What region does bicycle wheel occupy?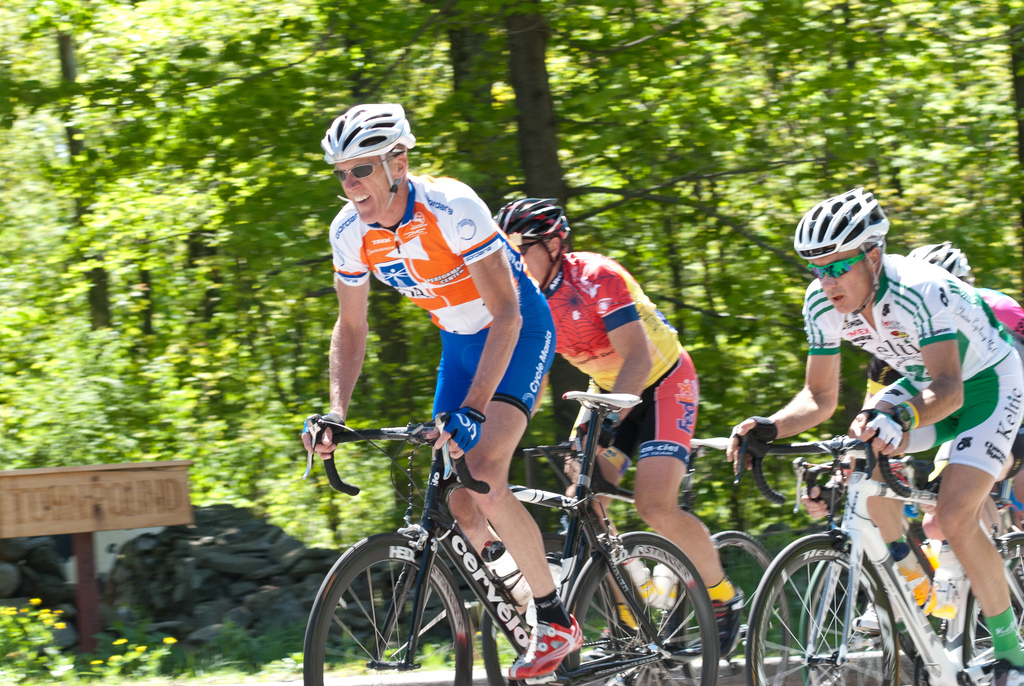
region(954, 559, 1023, 685).
